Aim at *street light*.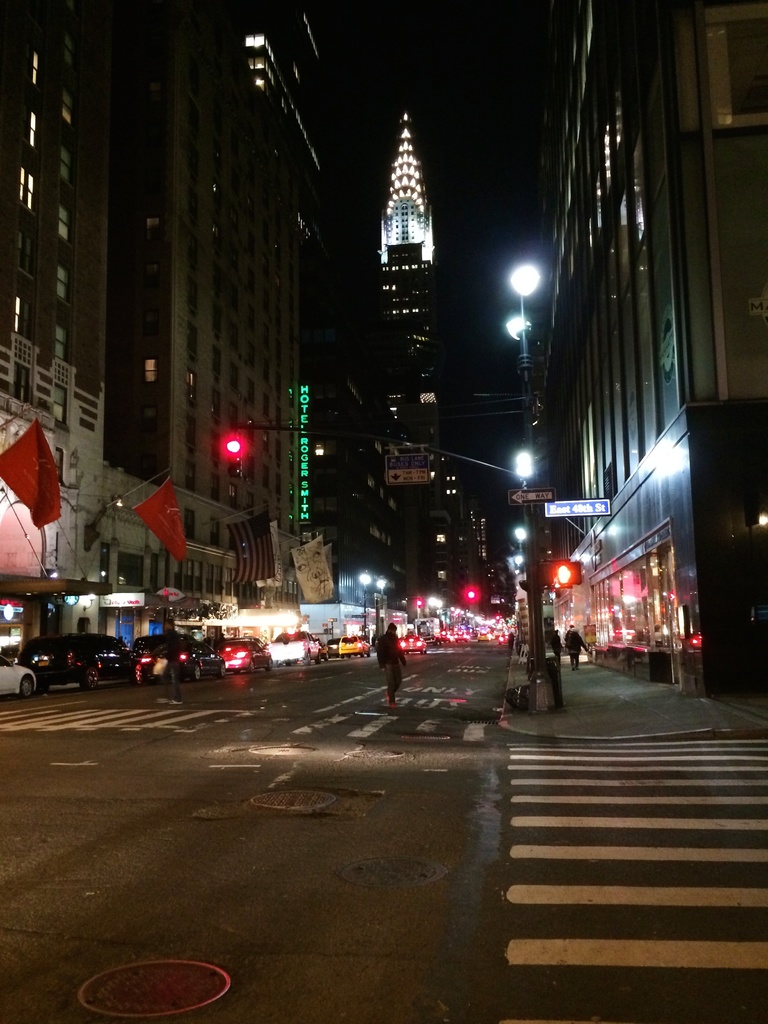
Aimed at [499,267,575,705].
